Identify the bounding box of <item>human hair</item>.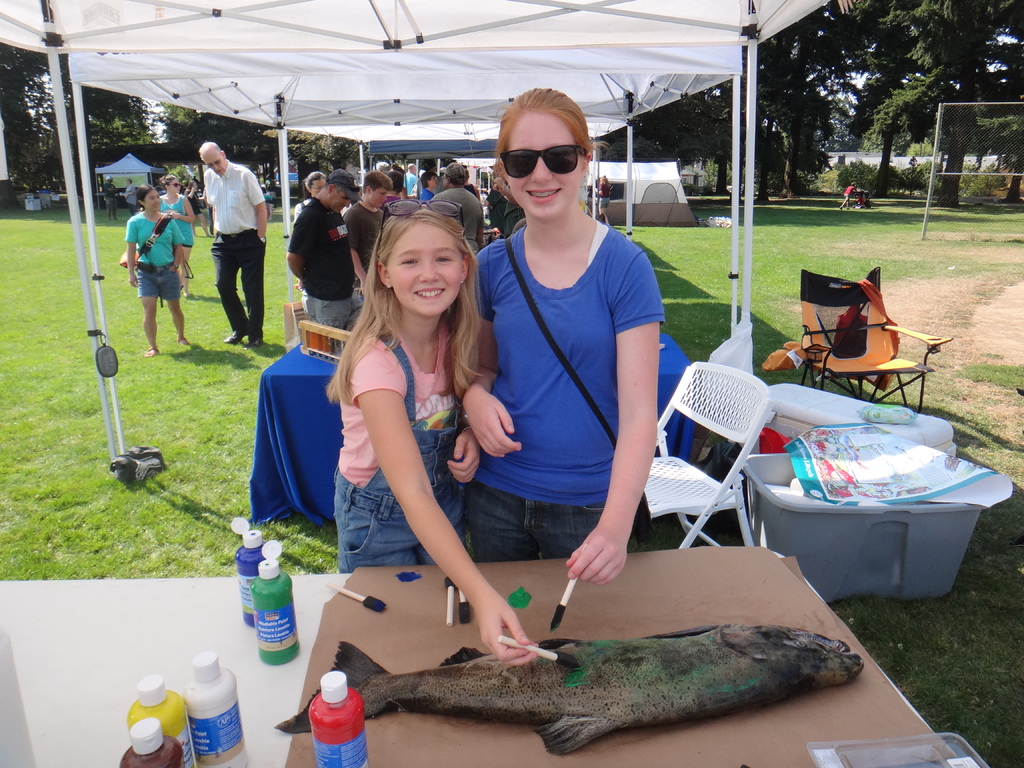
<box>447,167,471,191</box>.
